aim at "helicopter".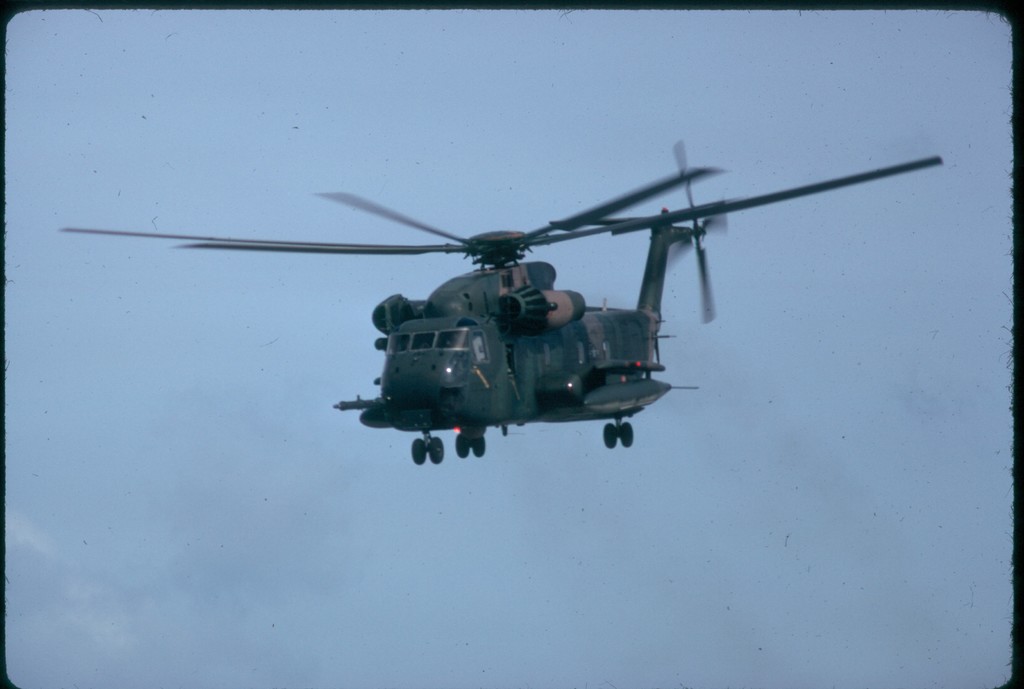
Aimed at region(61, 141, 944, 466).
